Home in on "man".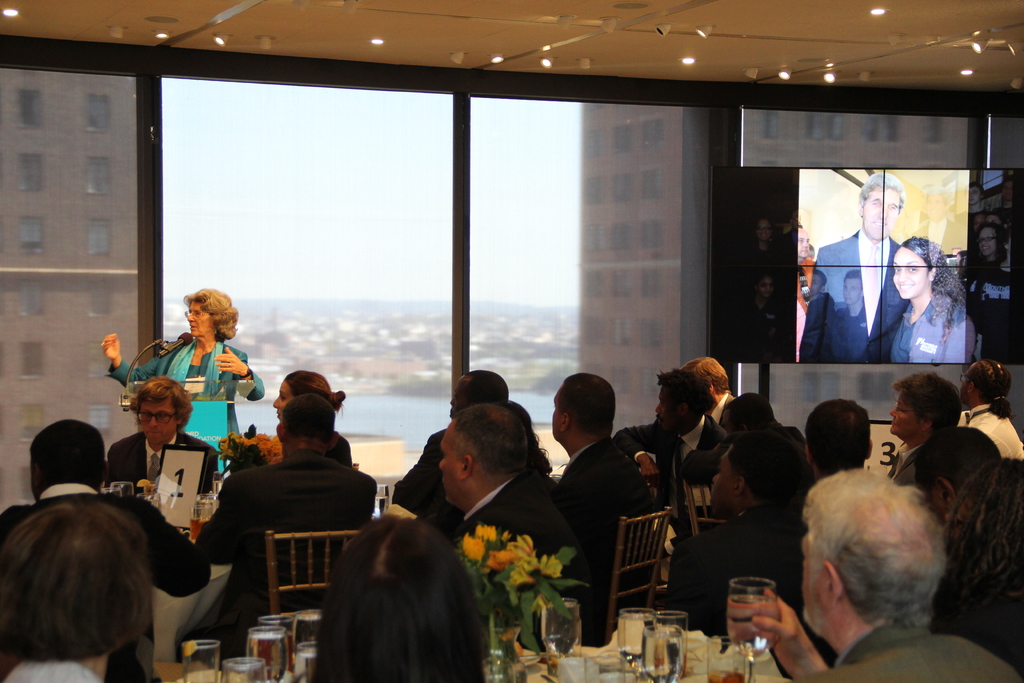
Homed in at crop(0, 422, 206, 682).
